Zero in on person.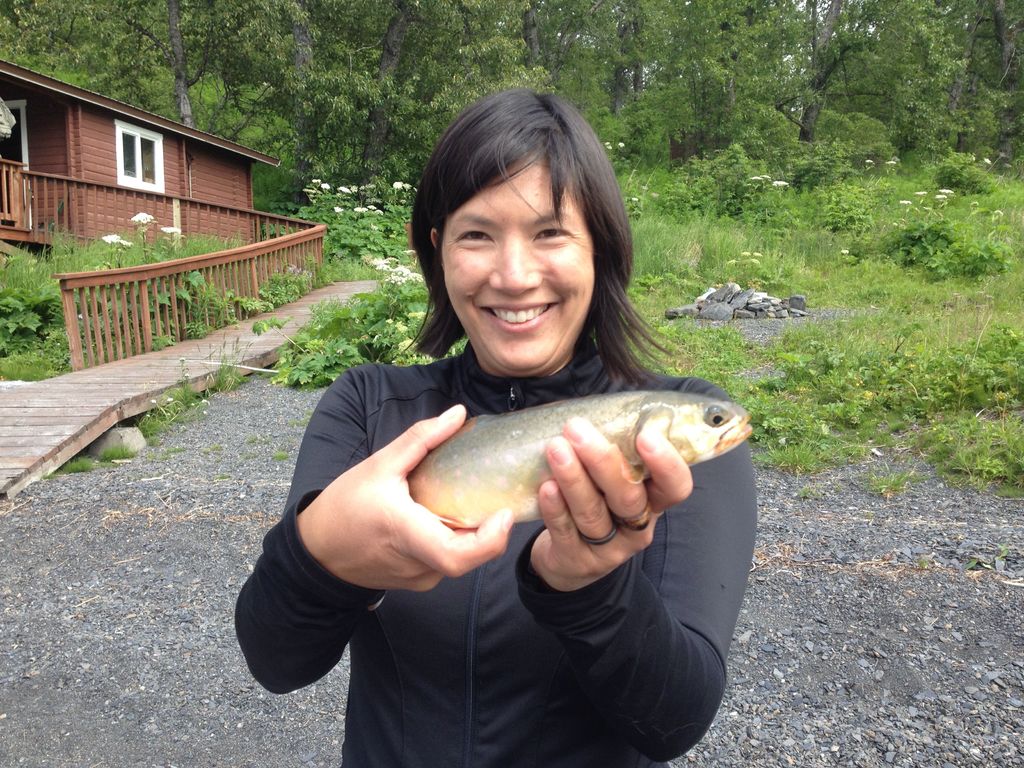
Zeroed in: [225,144,765,713].
